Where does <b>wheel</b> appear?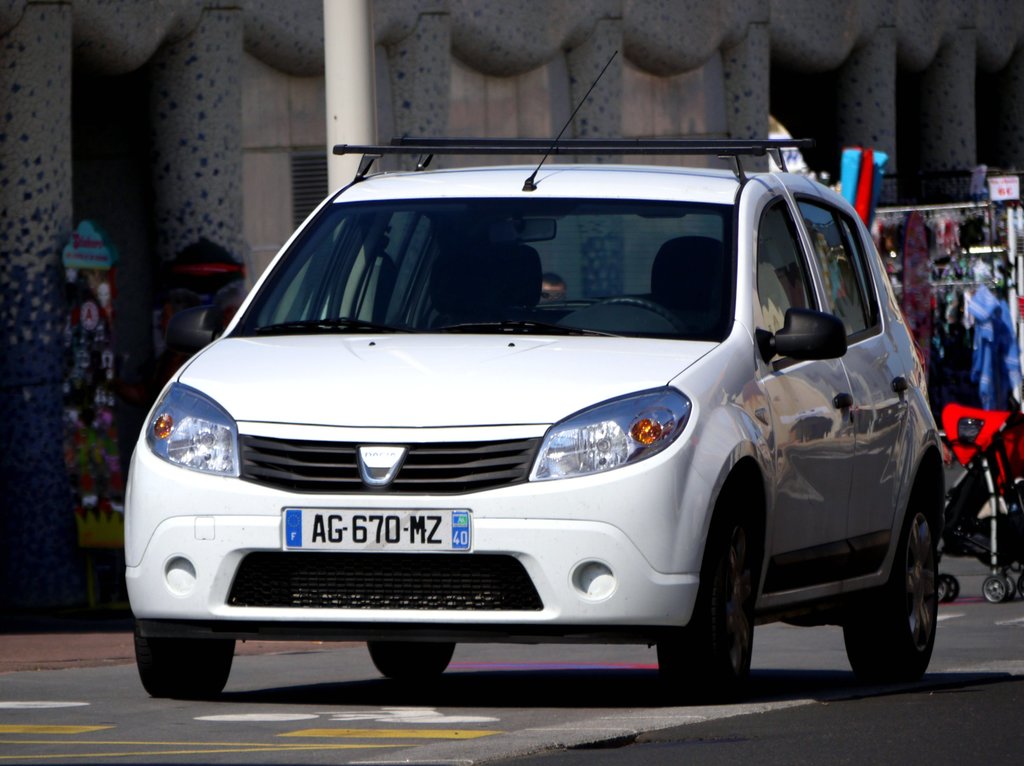
Appears at (x1=936, y1=576, x2=948, y2=605).
